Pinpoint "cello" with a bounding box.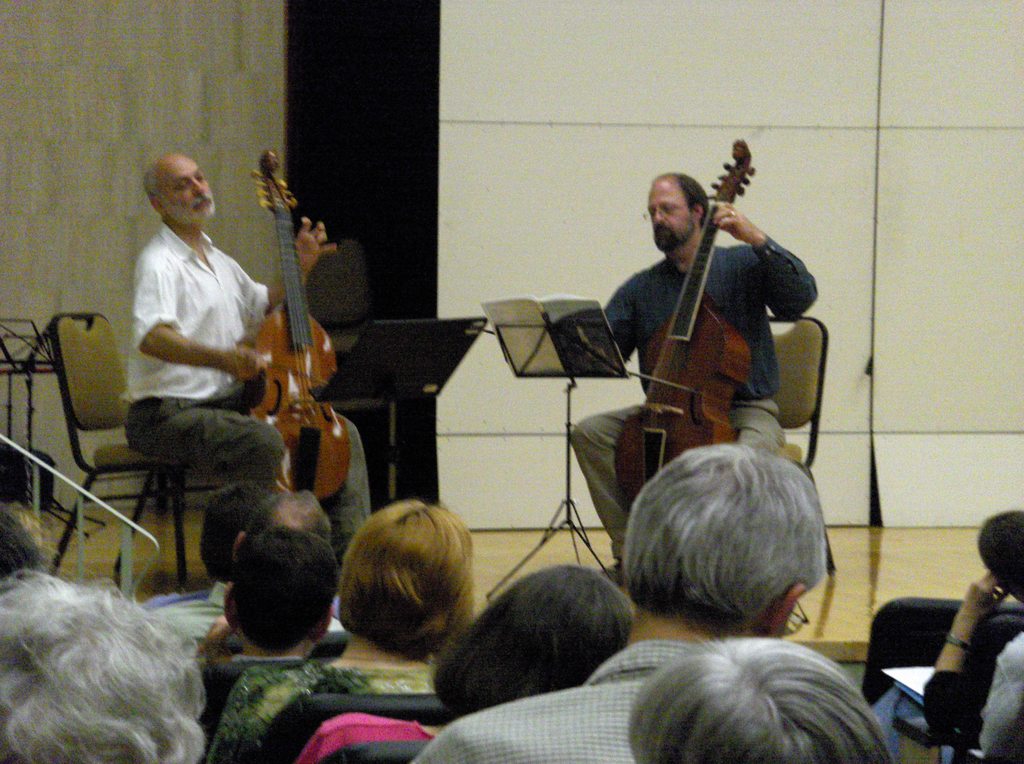
608 141 811 499.
